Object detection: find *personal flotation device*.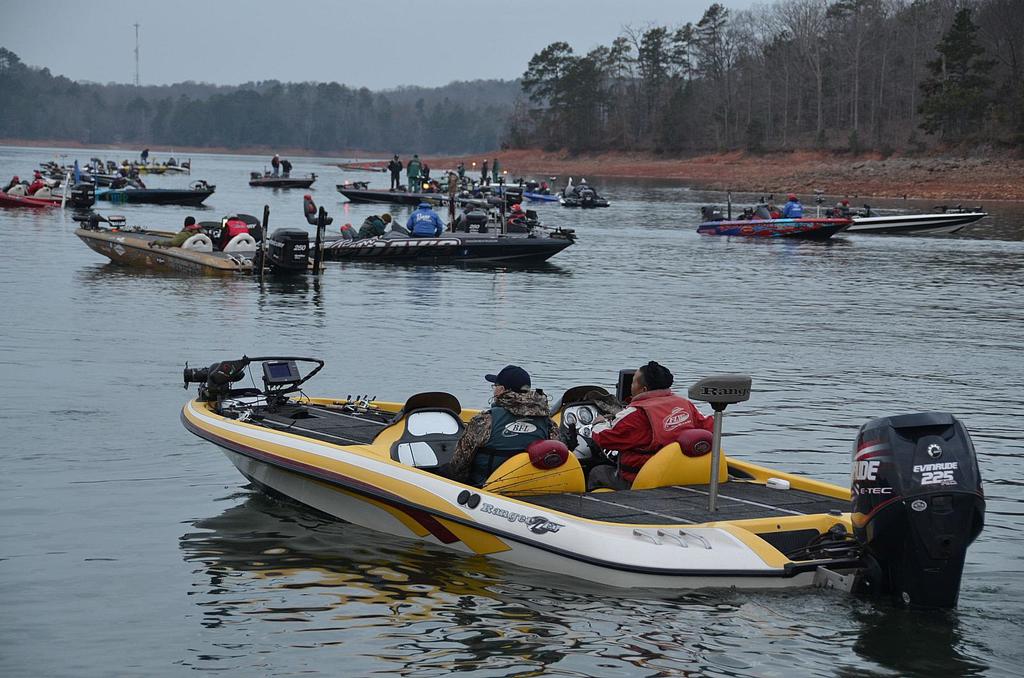
bbox=(451, 397, 551, 489).
